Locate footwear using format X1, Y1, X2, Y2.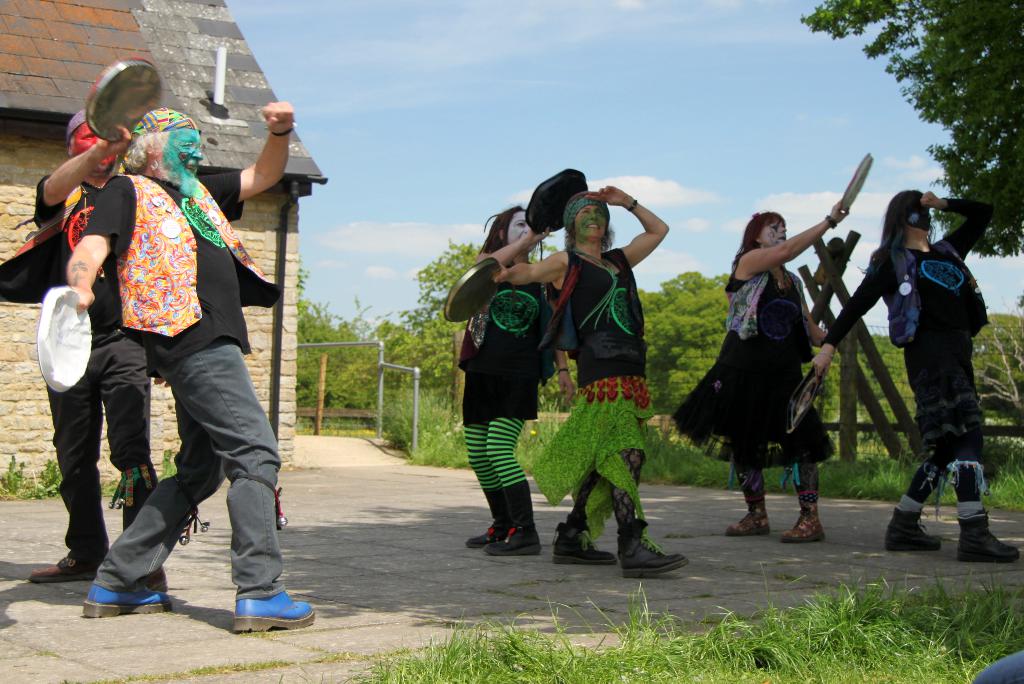
84, 567, 164, 617.
